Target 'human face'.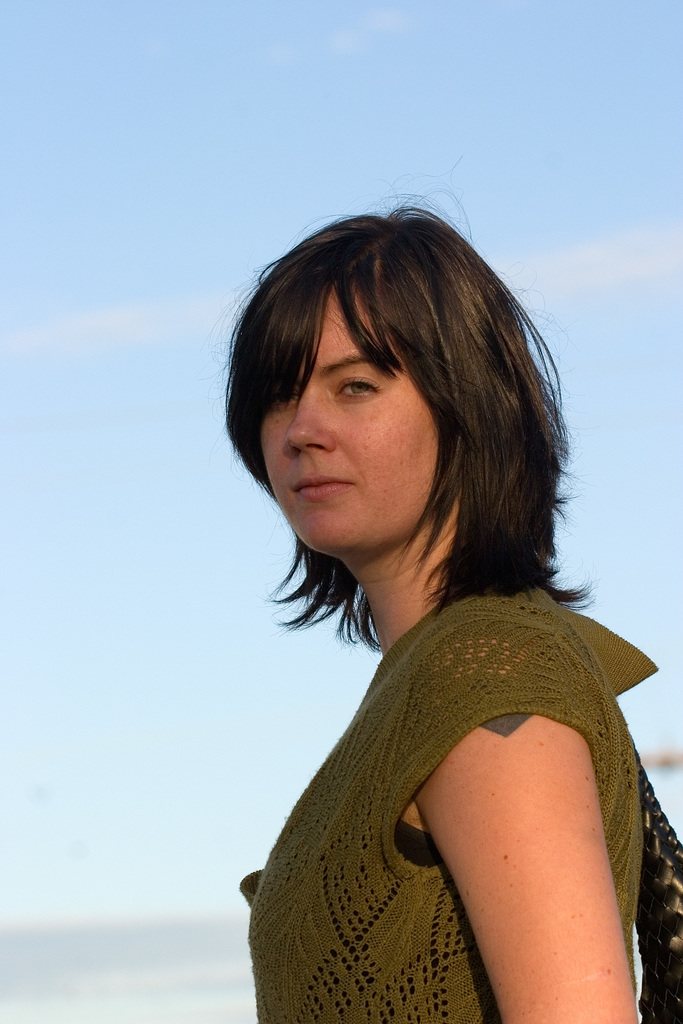
Target region: {"x1": 261, "y1": 320, "x2": 461, "y2": 547}.
